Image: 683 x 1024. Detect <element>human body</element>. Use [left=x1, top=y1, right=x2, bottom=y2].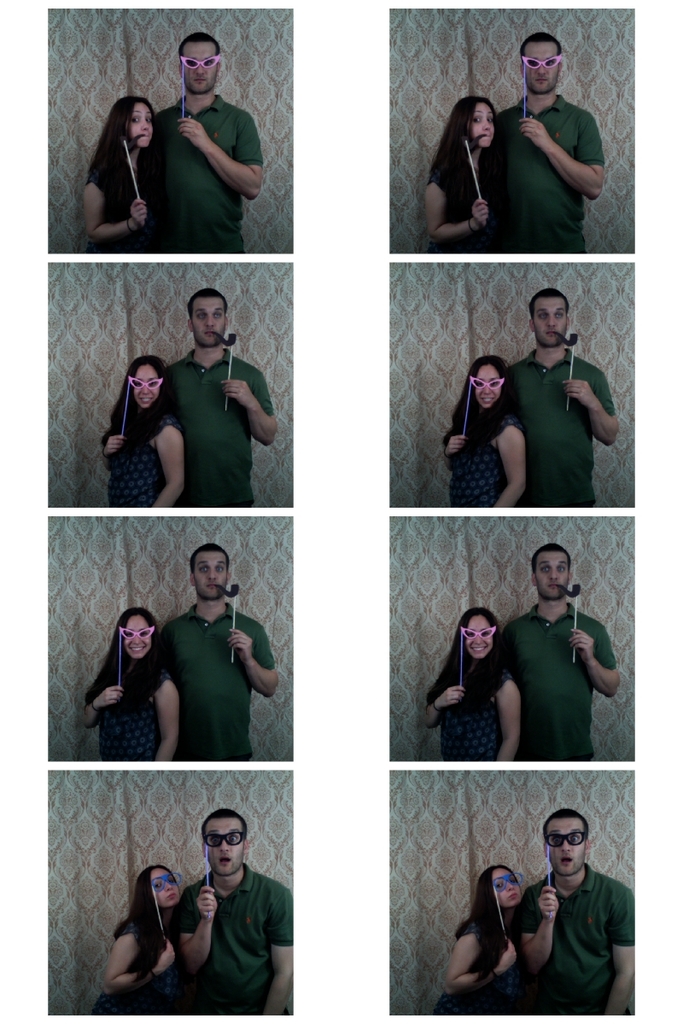
[left=149, top=32, right=267, bottom=253].
